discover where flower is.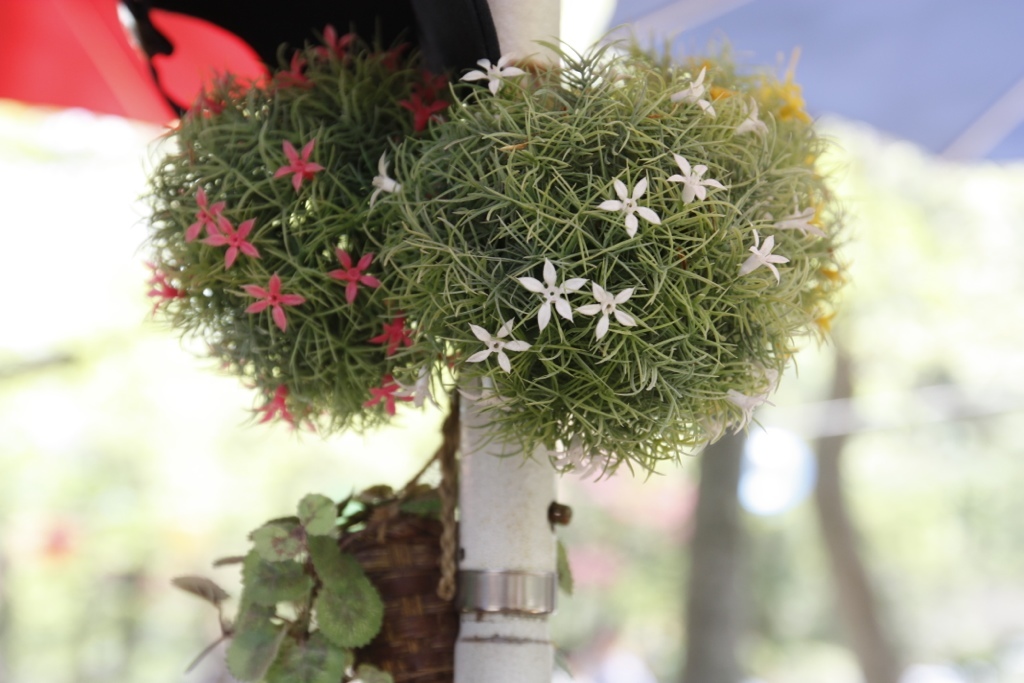
Discovered at (398, 363, 436, 415).
